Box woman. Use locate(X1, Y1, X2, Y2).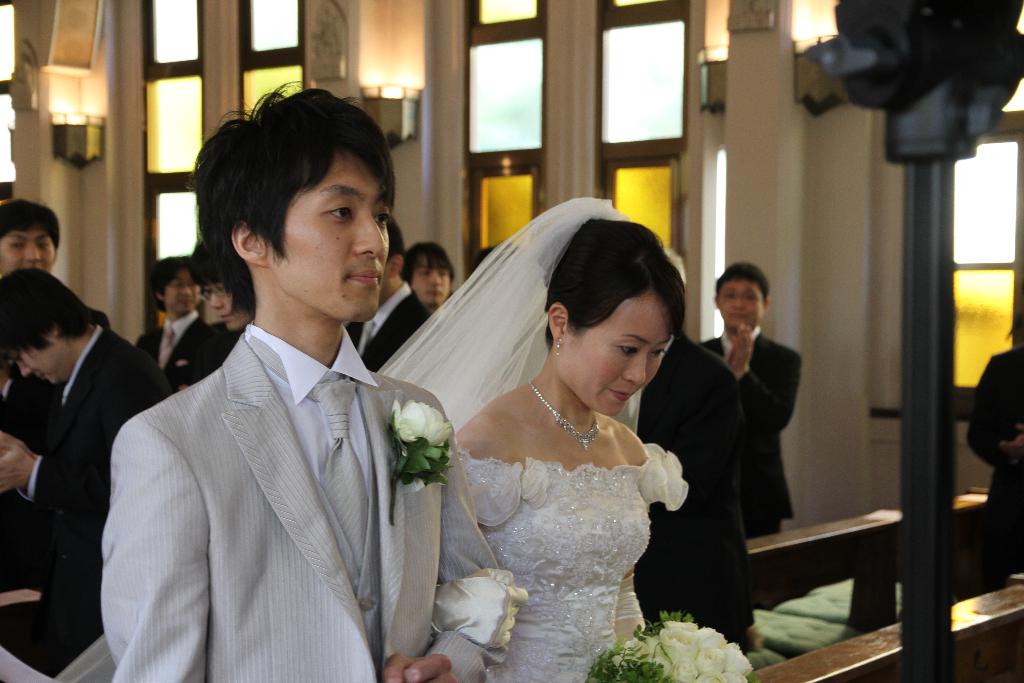
locate(379, 203, 724, 673).
